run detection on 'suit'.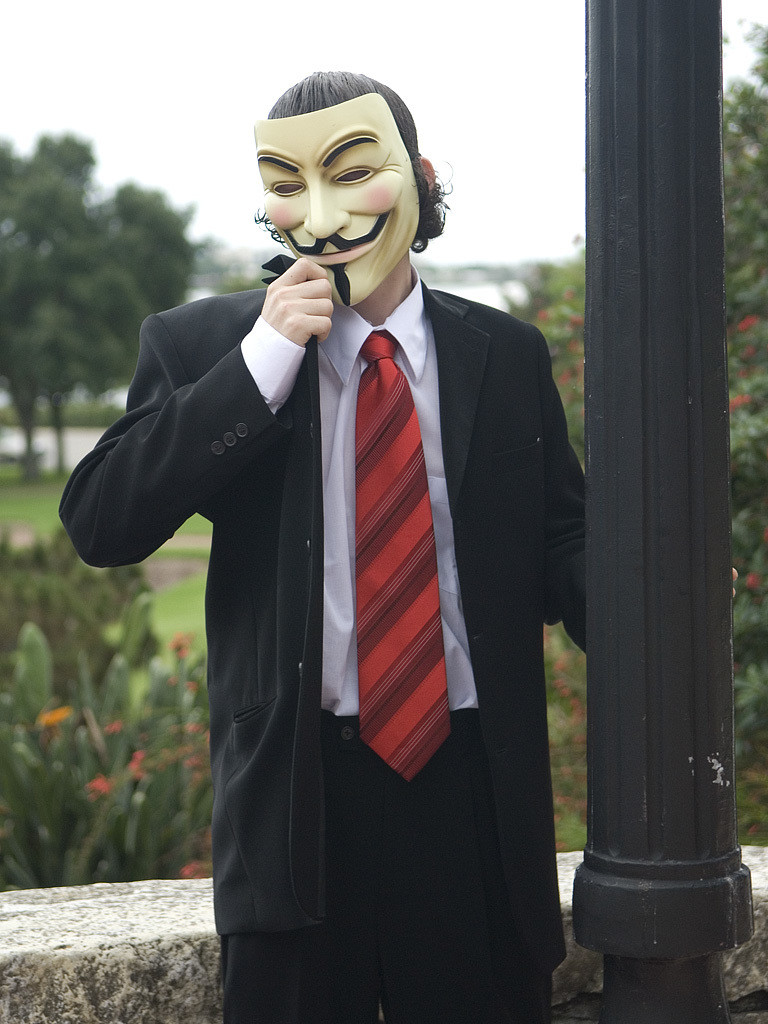
Result: (left=60, top=279, right=582, bottom=1023).
